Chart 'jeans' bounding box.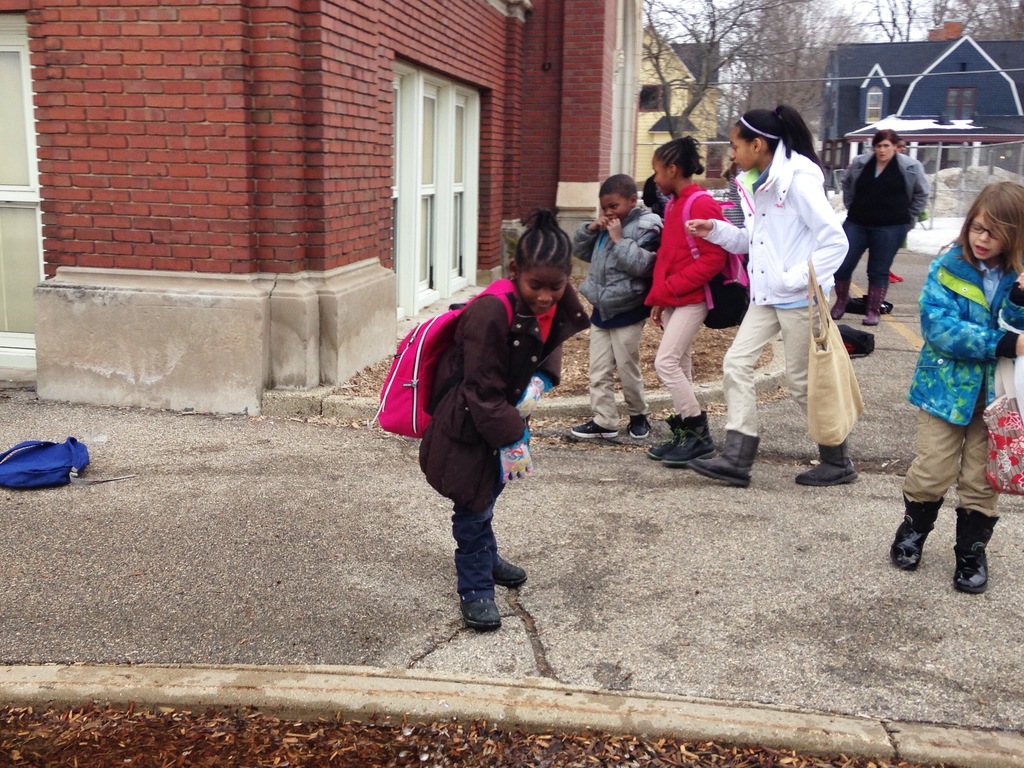
Charted: l=587, t=310, r=652, b=417.
